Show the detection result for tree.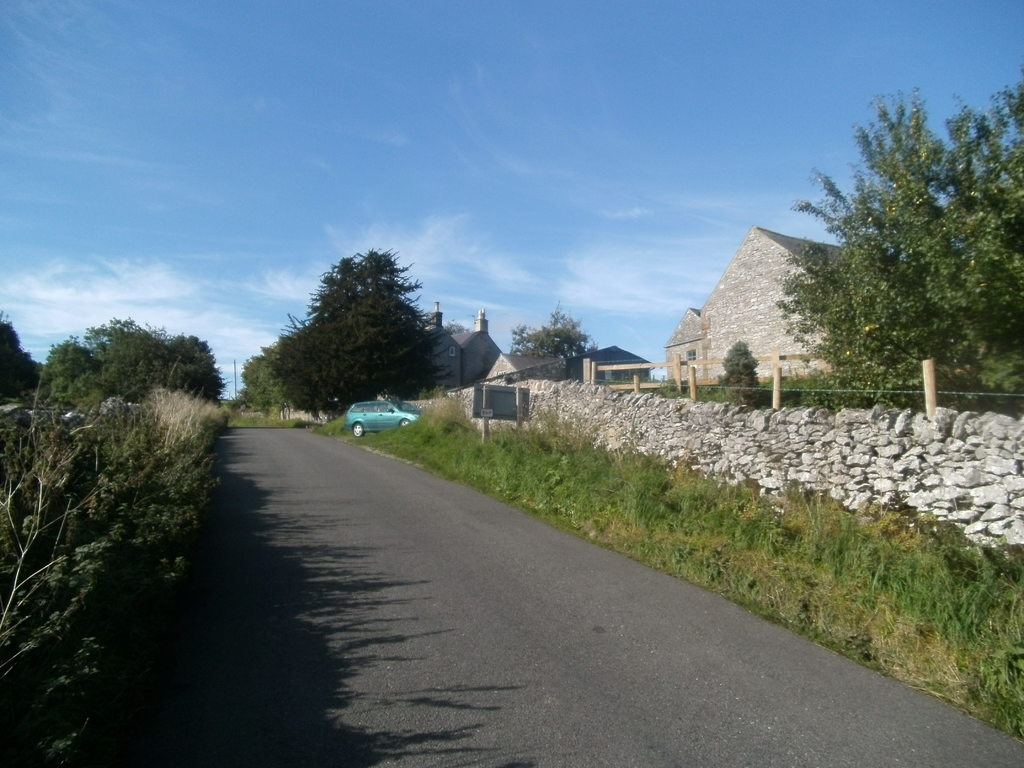
<region>505, 310, 587, 375</region>.
